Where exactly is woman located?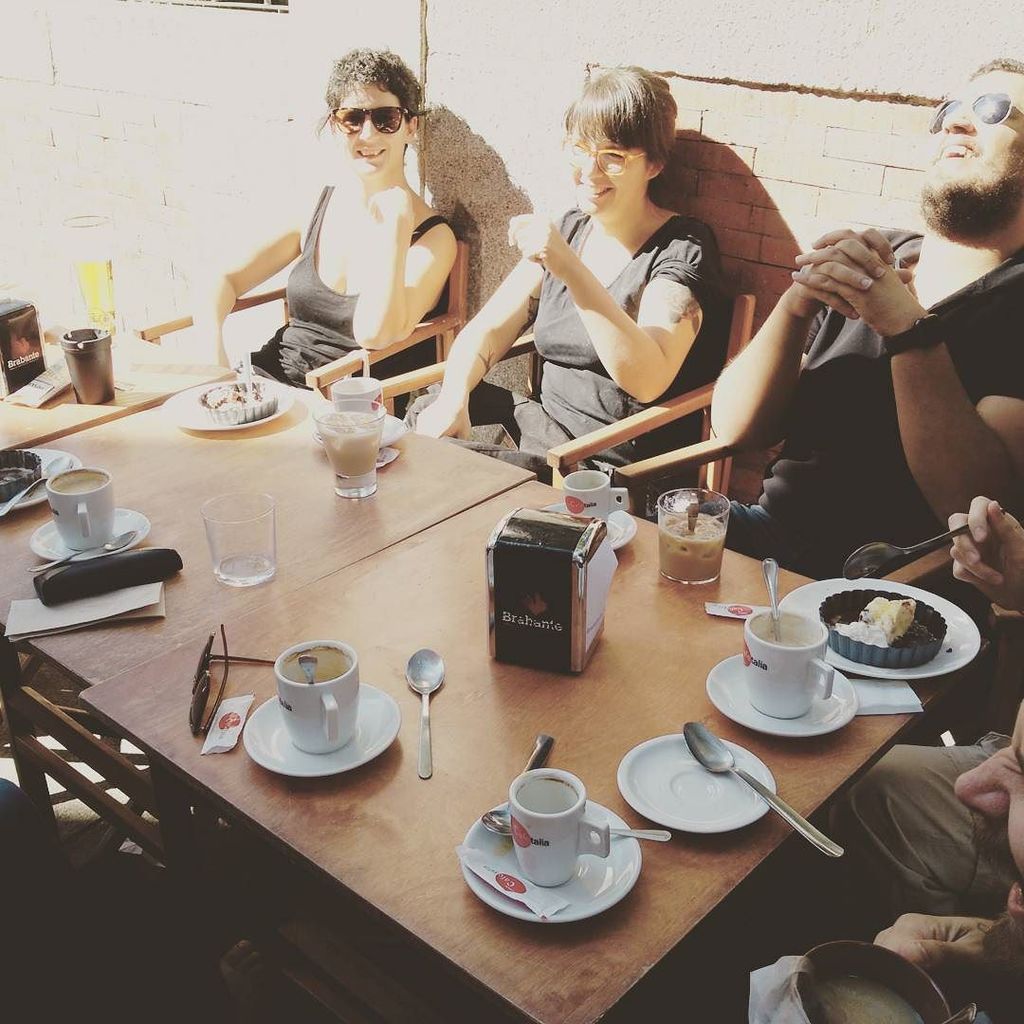
Its bounding box is 404/67/724/524.
